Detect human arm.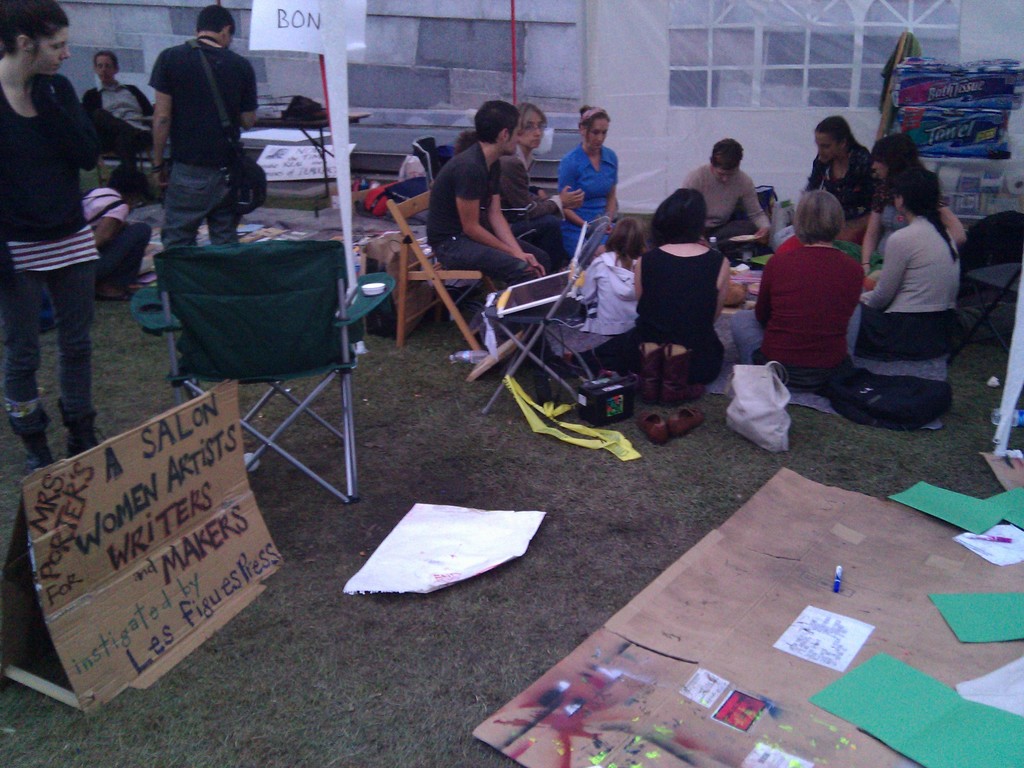
Detected at [x1=938, y1=193, x2=969, y2=250].
